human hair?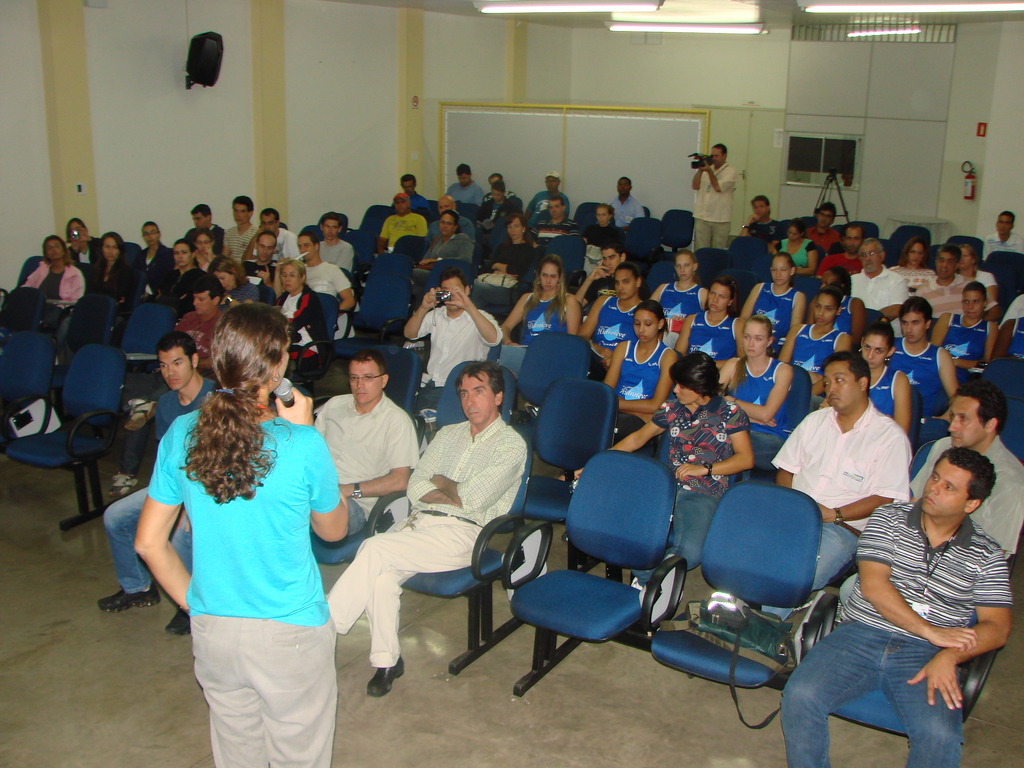
[492,172,498,177]
